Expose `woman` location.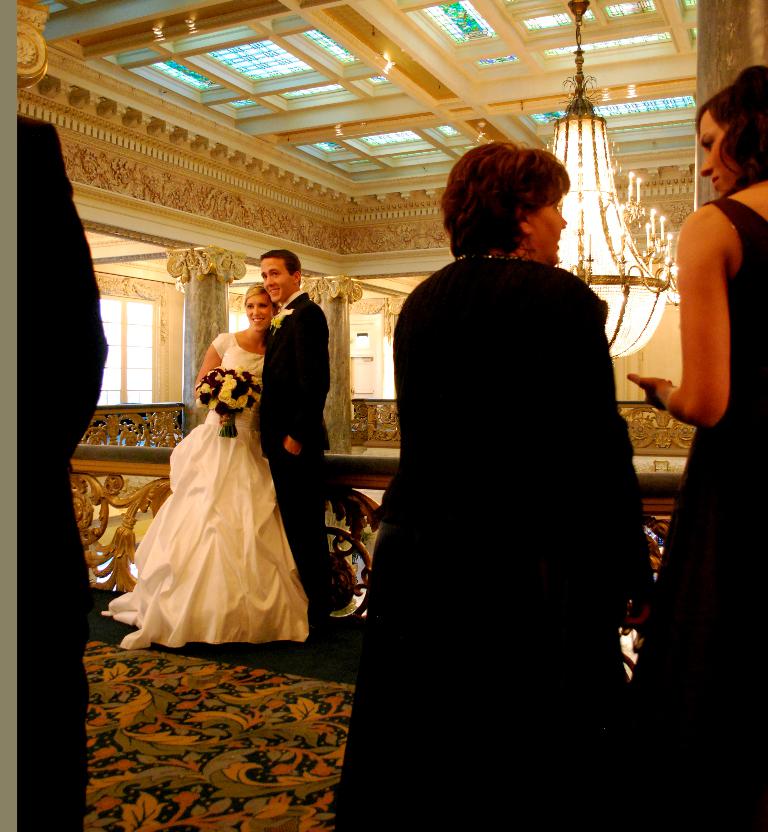
Exposed at {"left": 317, "top": 142, "right": 634, "bottom": 831}.
